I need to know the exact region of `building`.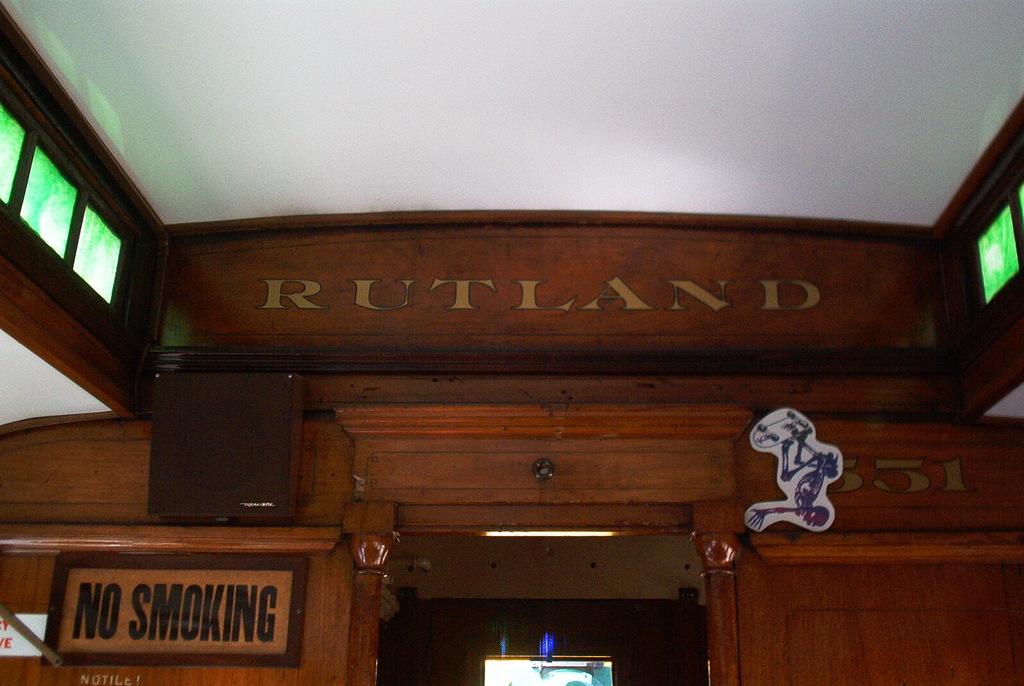
Region: {"x1": 0, "y1": 0, "x2": 1023, "y2": 685}.
